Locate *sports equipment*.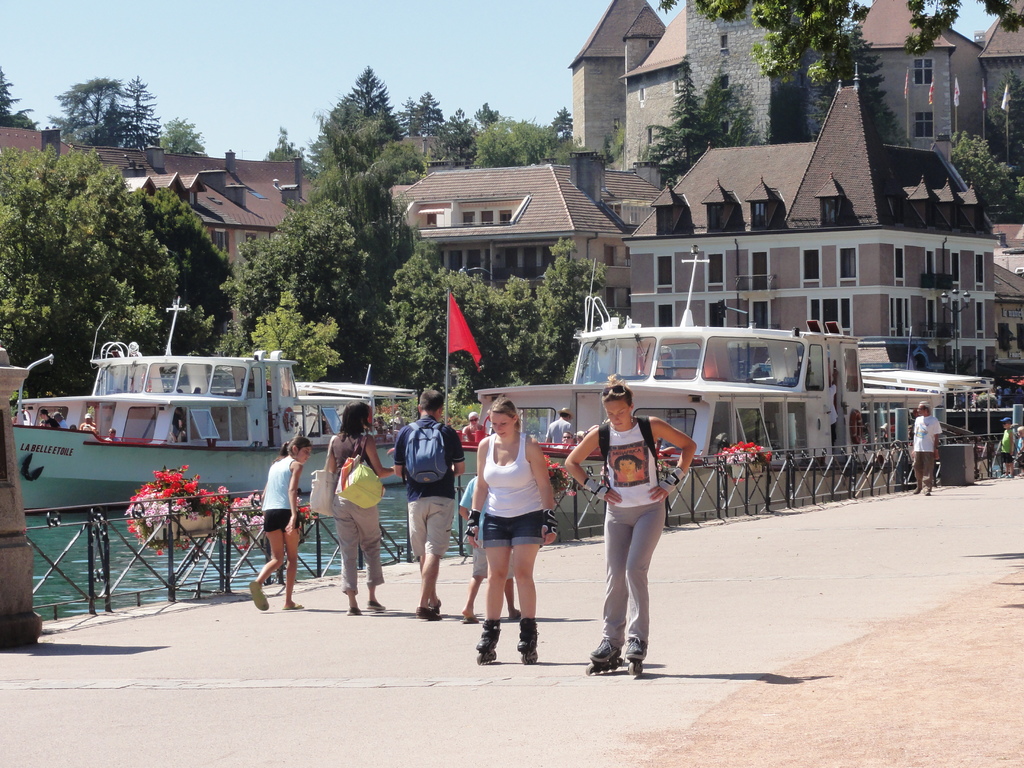
Bounding box: [x1=628, y1=636, x2=646, y2=676].
